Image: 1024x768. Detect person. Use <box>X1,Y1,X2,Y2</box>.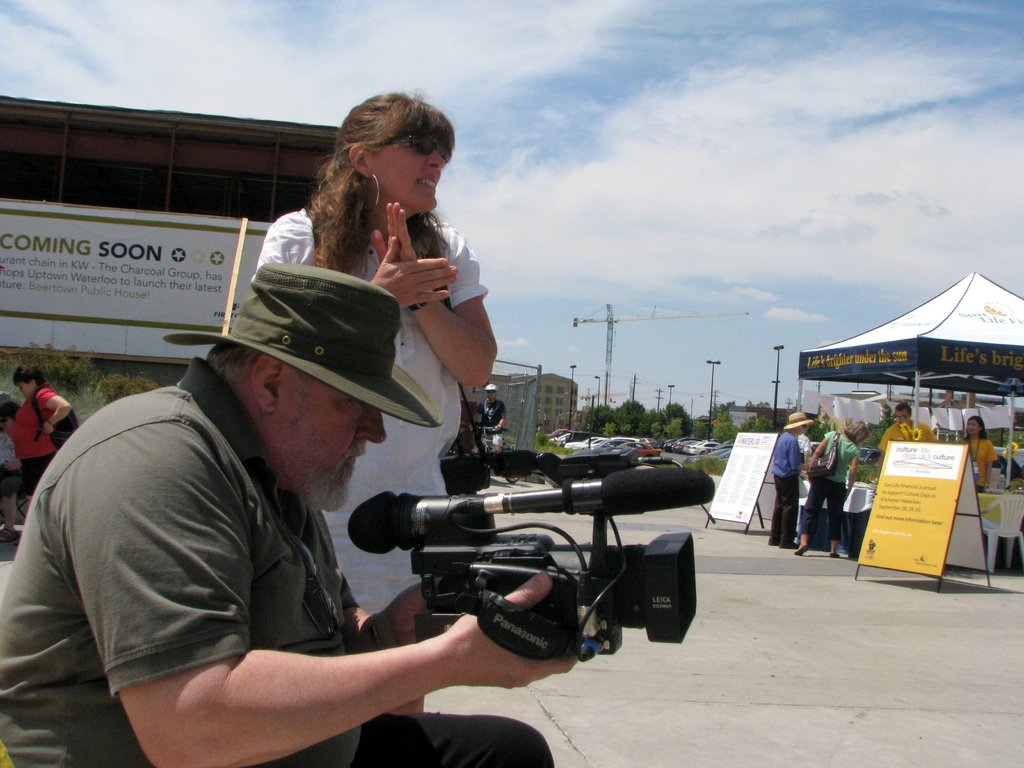
<box>948,403,1007,515</box>.
